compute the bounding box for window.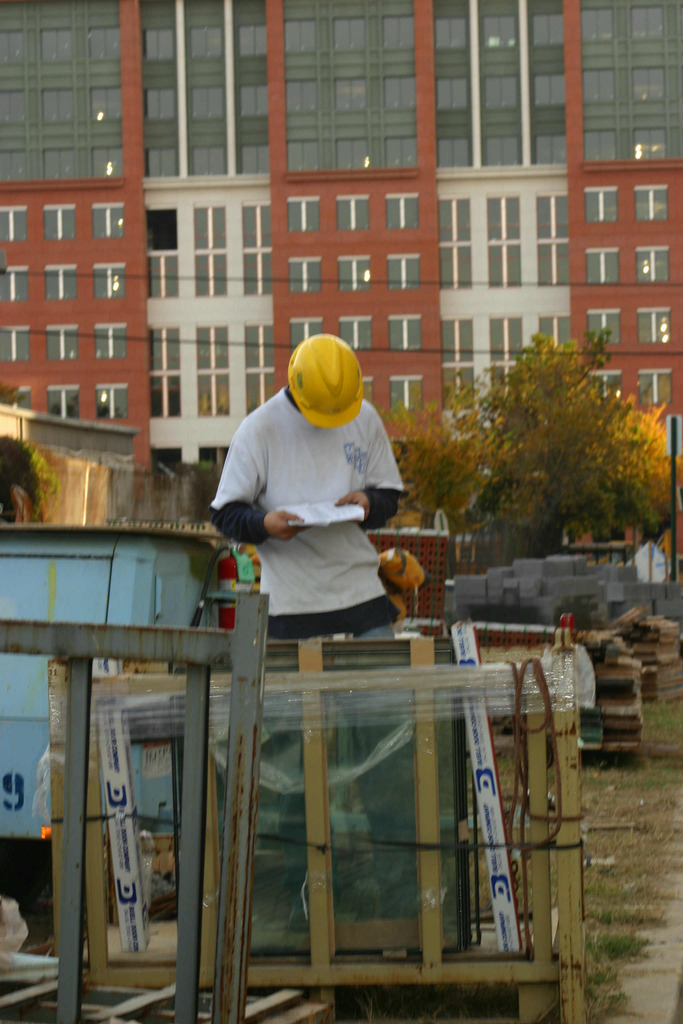
<box>489,316,522,364</box>.
